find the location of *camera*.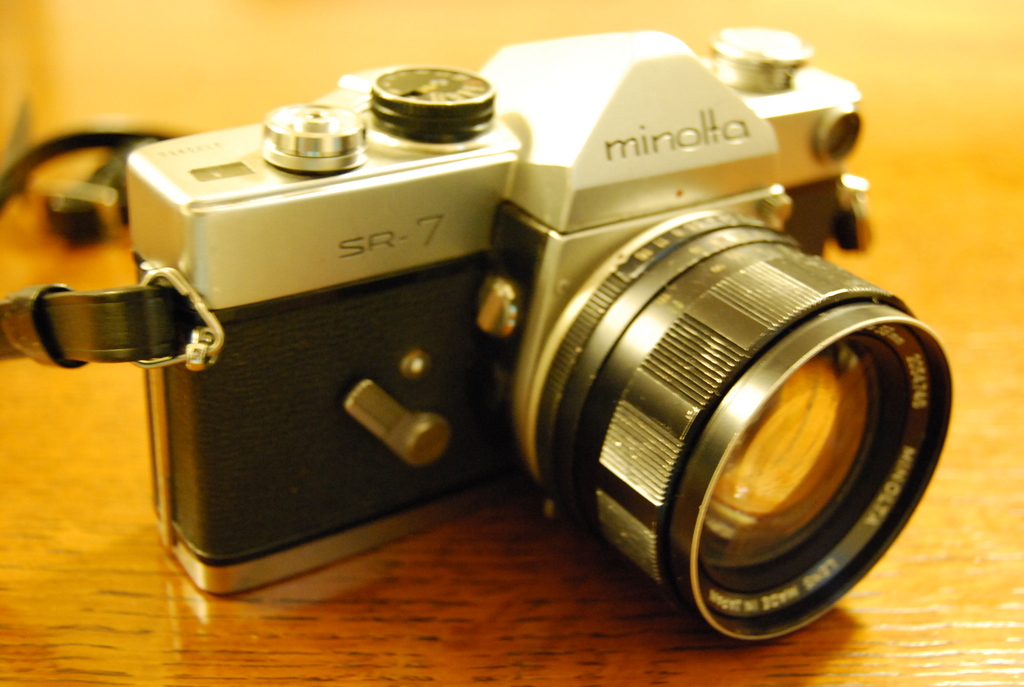
Location: [left=131, top=24, right=954, bottom=647].
